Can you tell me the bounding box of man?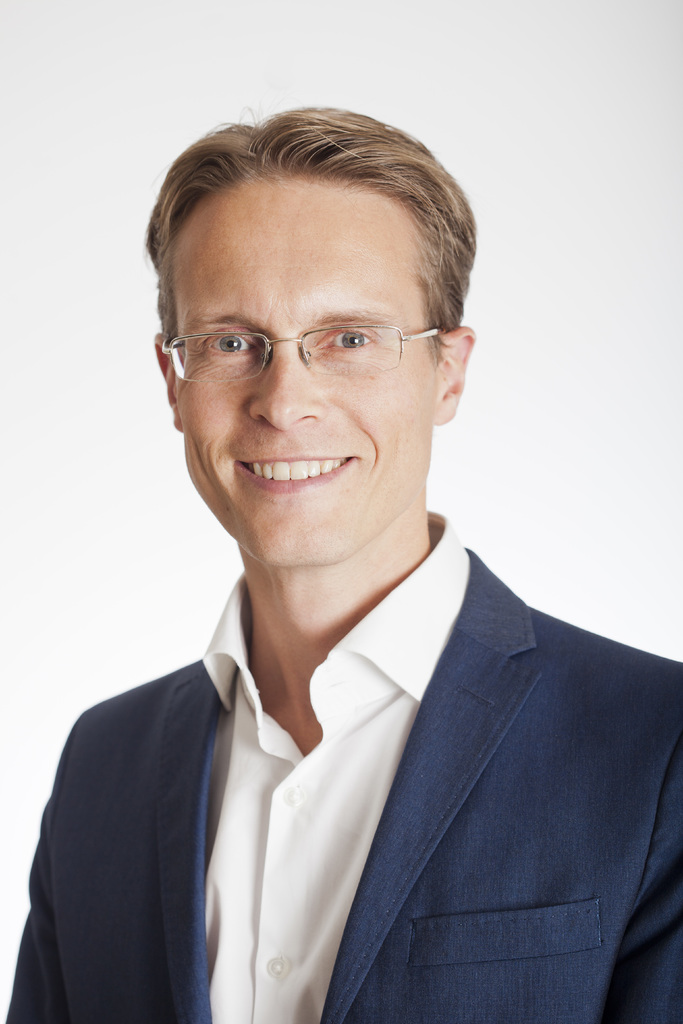
{"x1": 17, "y1": 120, "x2": 673, "y2": 1011}.
